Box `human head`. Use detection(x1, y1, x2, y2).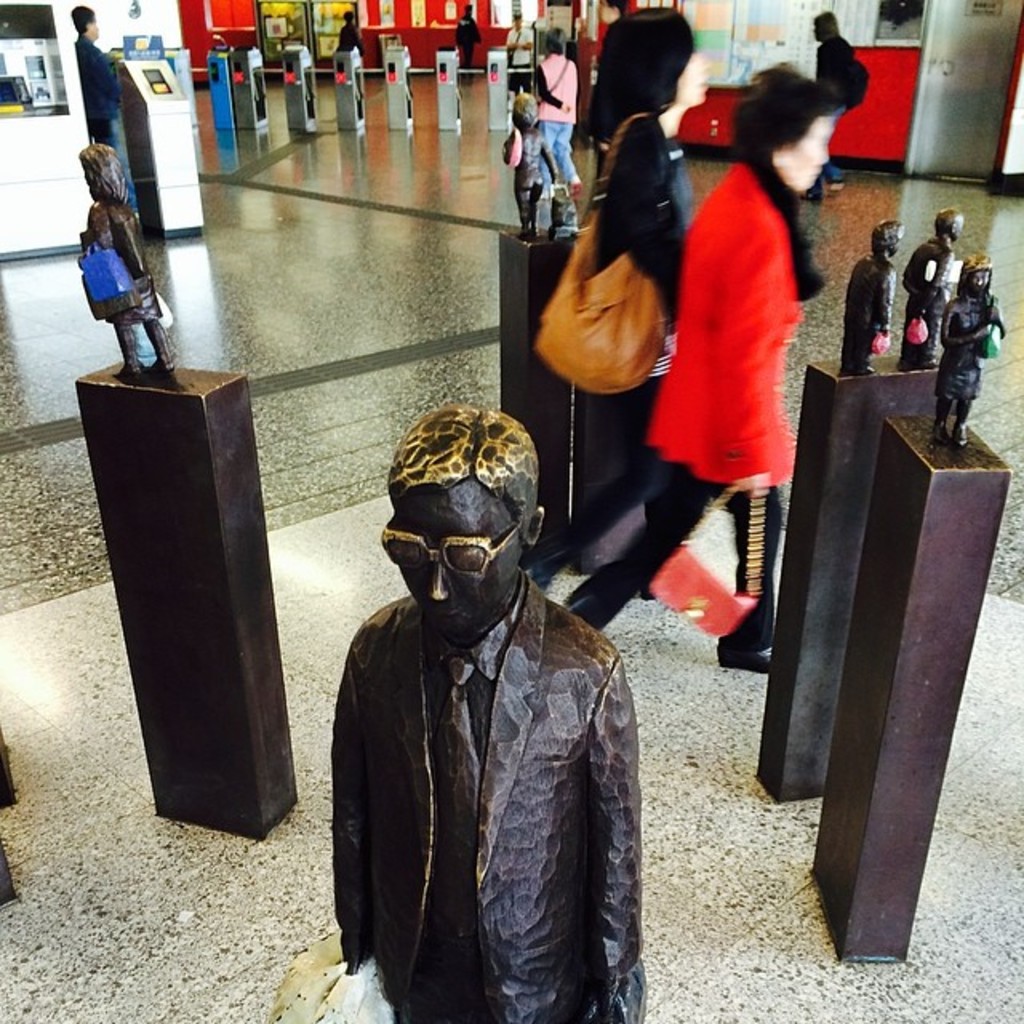
detection(726, 66, 835, 203).
